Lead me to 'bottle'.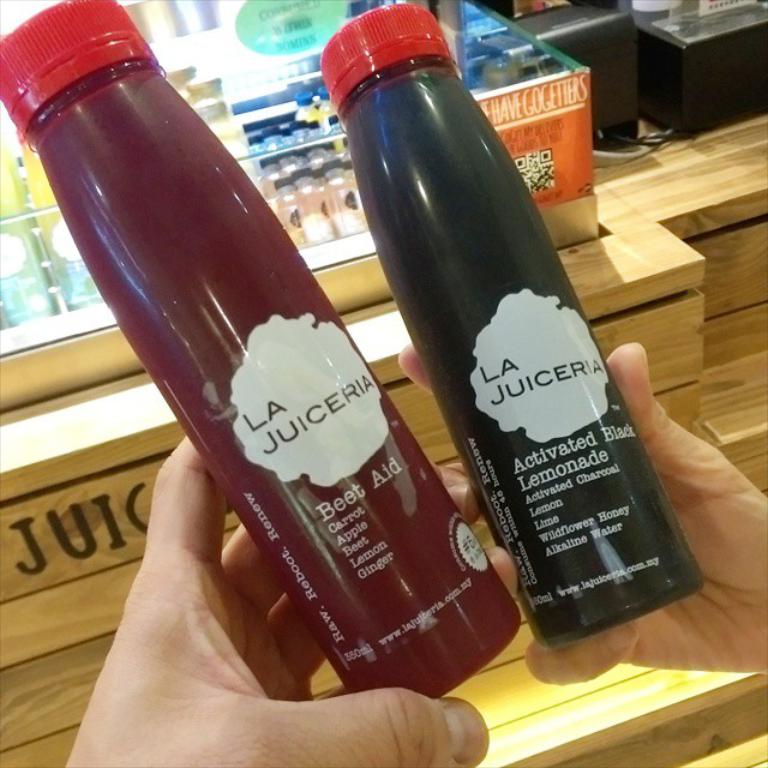
Lead to box=[295, 119, 318, 160].
